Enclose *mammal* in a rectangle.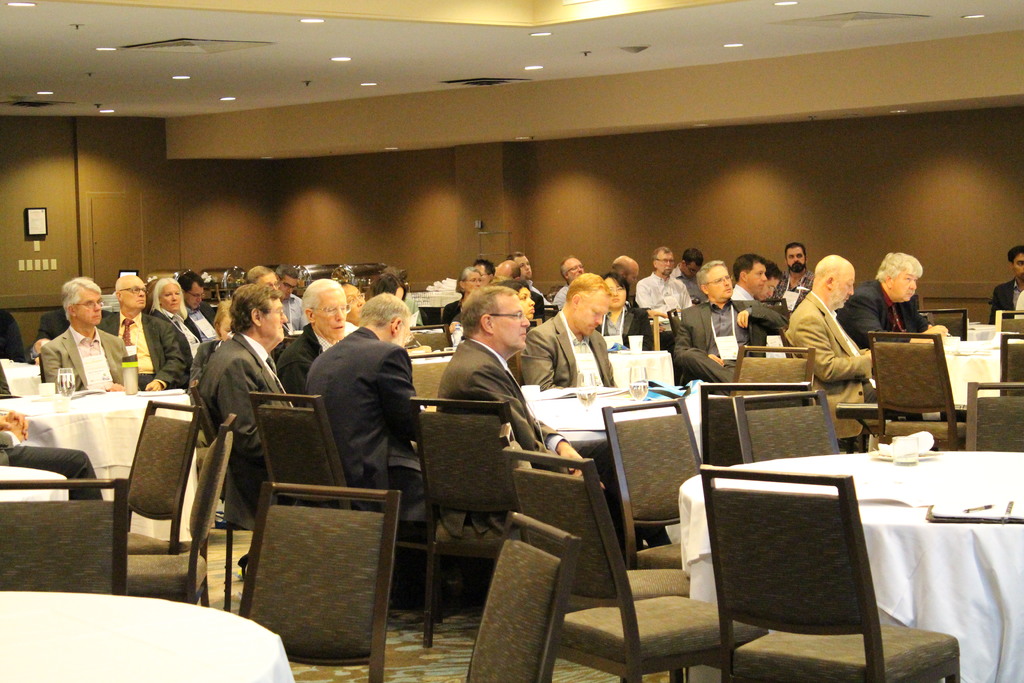
602 251 639 304.
